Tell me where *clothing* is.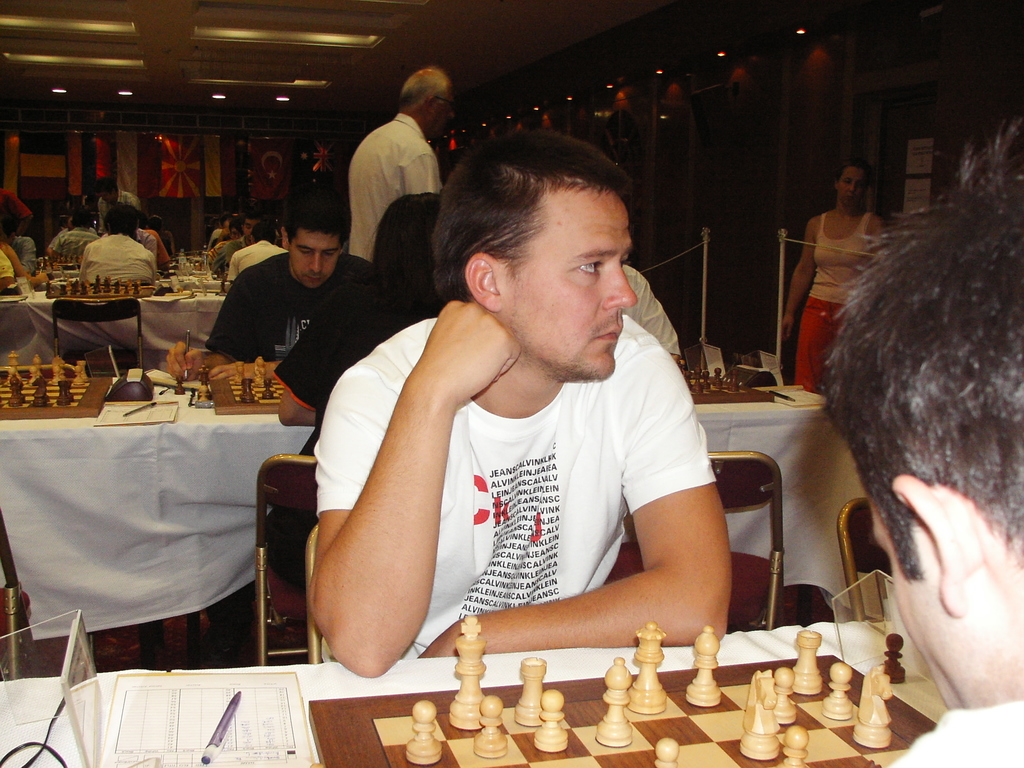
*clothing* is at x1=282 y1=268 x2=436 y2=508.
